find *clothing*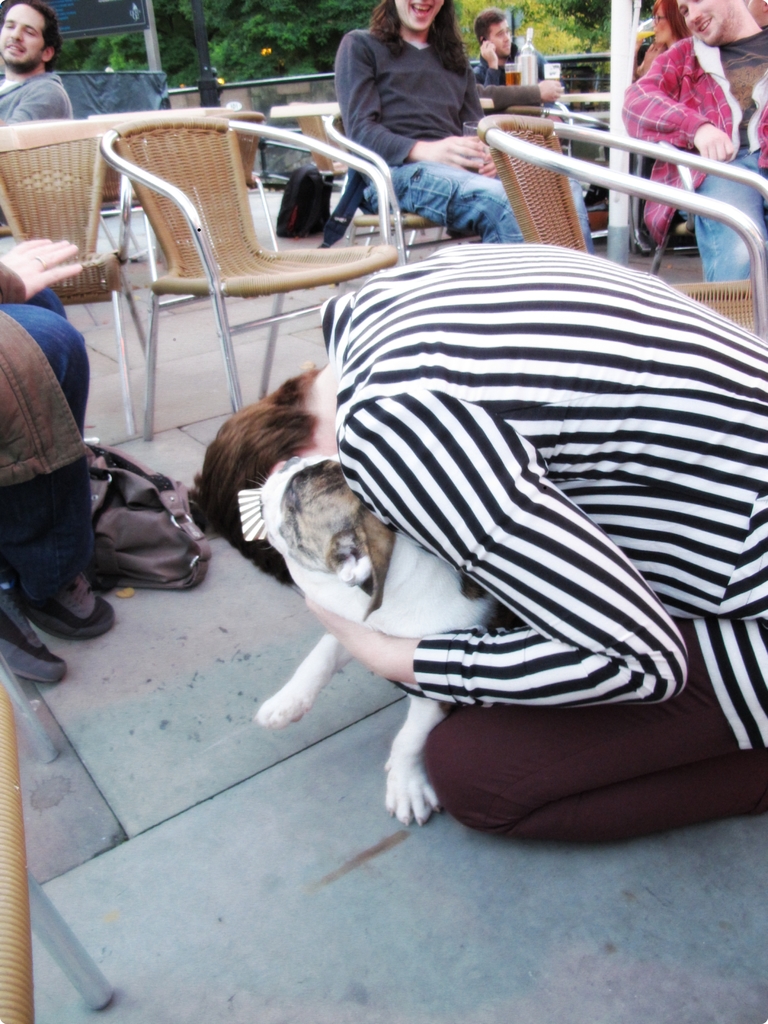
[334,20,524,245]
